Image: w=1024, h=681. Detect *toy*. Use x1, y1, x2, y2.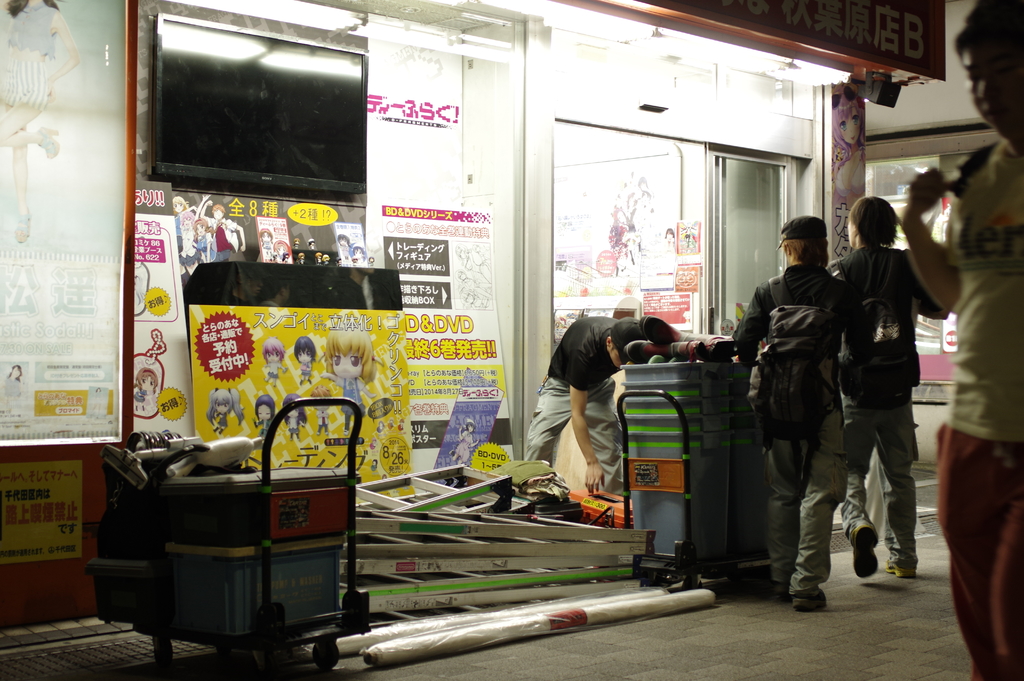
208, 204, 248, 264.
